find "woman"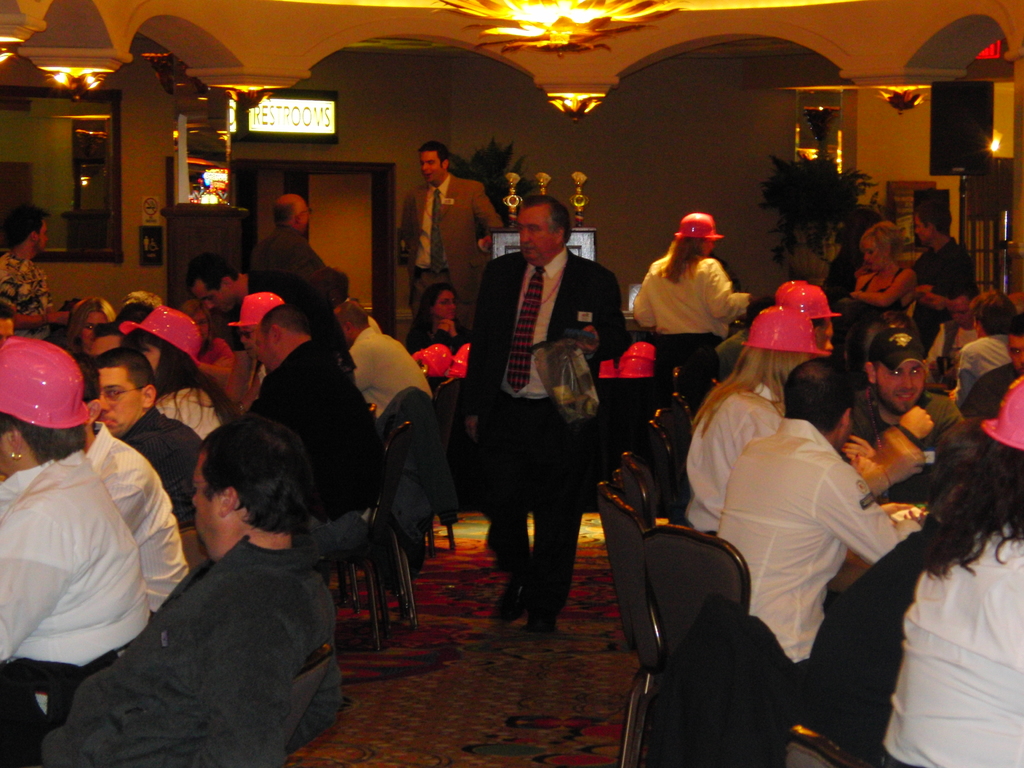
bbox=(120, 301, 247, 442)
